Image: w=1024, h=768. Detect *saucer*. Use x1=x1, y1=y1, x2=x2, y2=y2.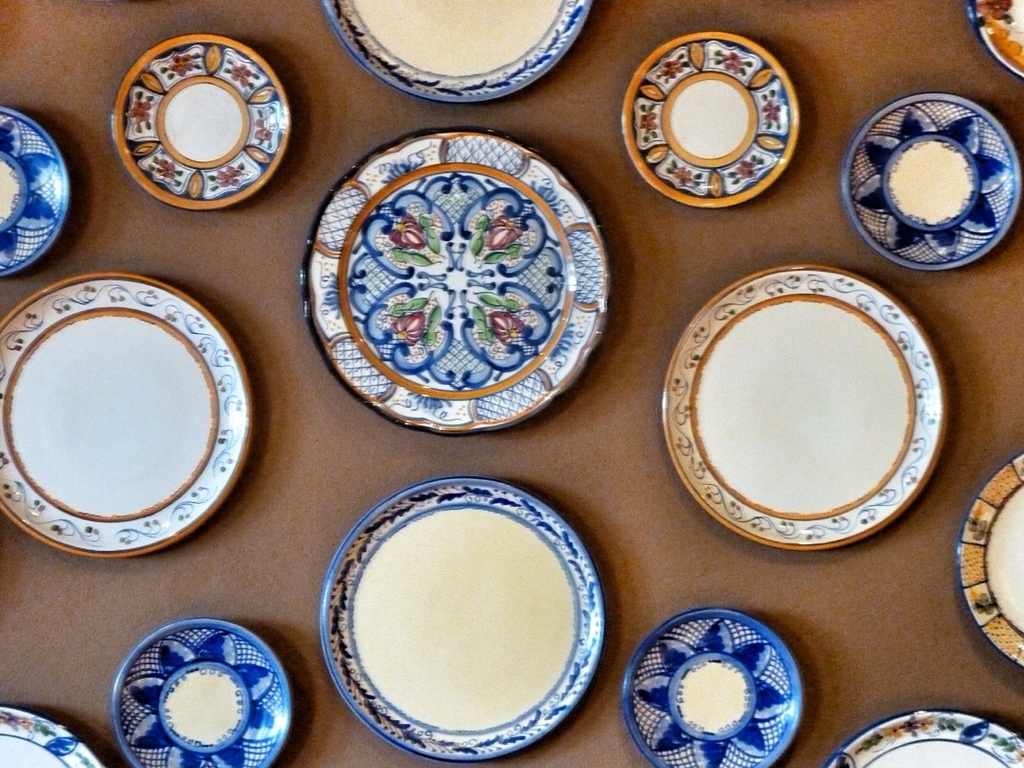
x1=0, y1=106, x2=73, y2=277.
